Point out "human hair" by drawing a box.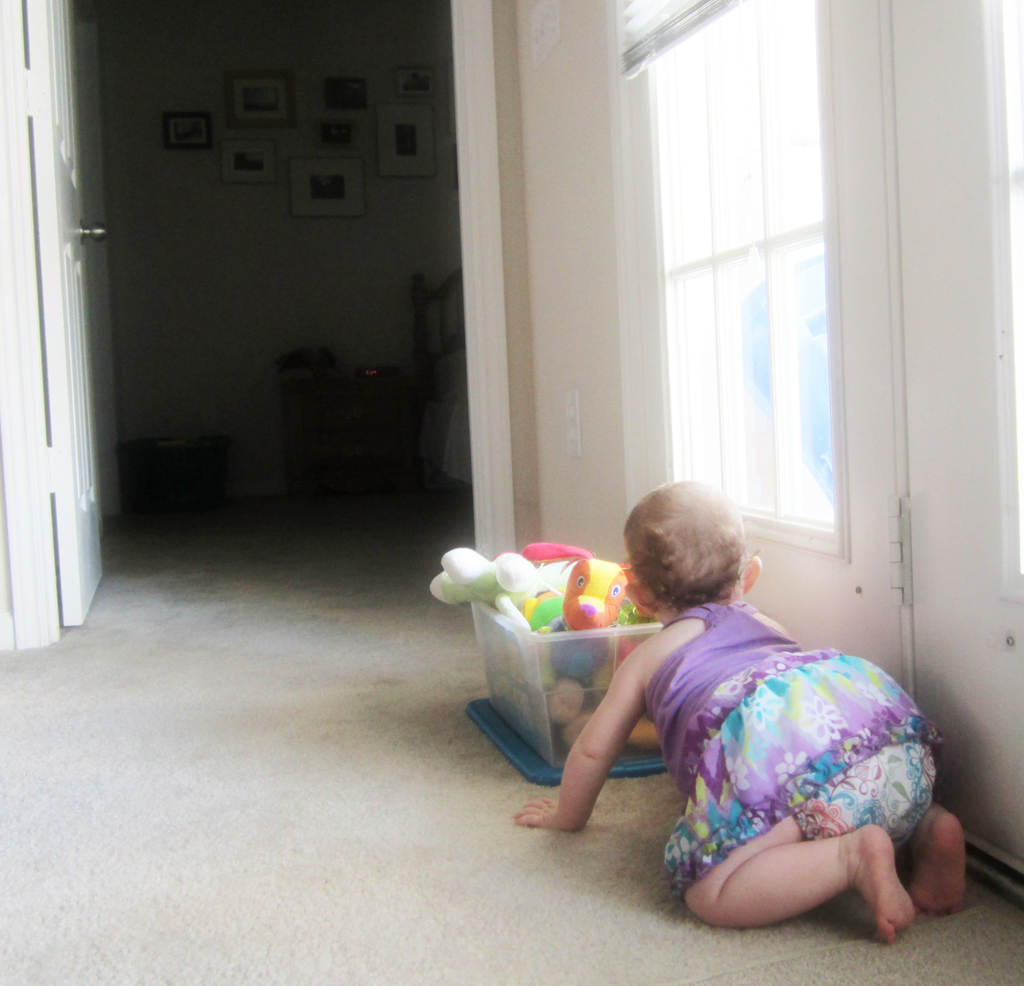
box=[628, 498, 753, 639].
